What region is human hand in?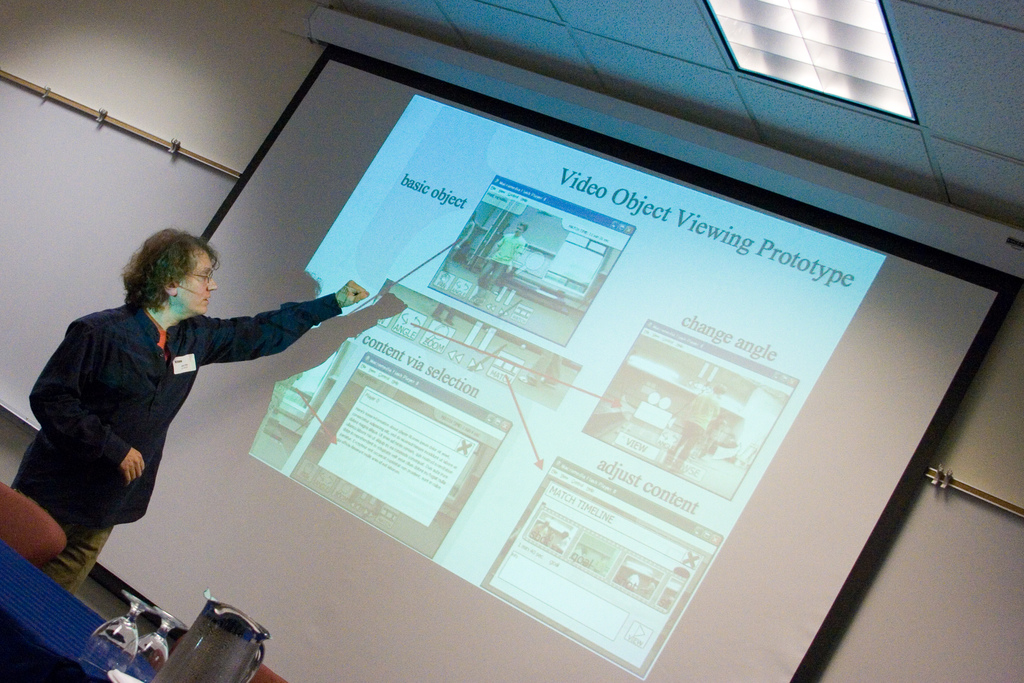
box=[121, 450, 145, 488].
